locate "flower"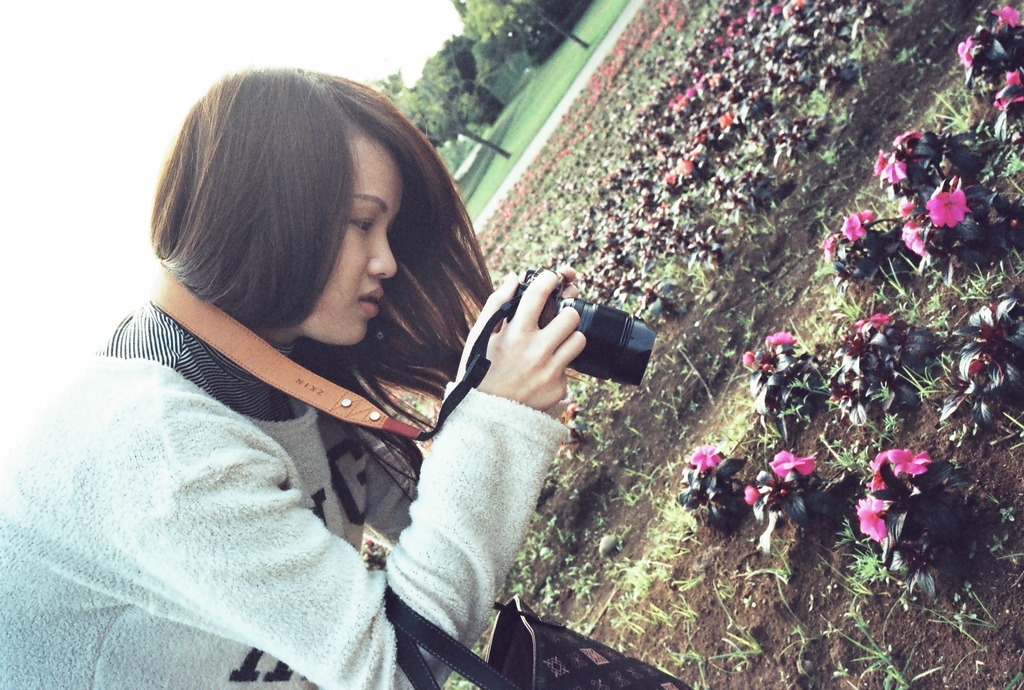
<region>841, 209, 872, 245</region>
